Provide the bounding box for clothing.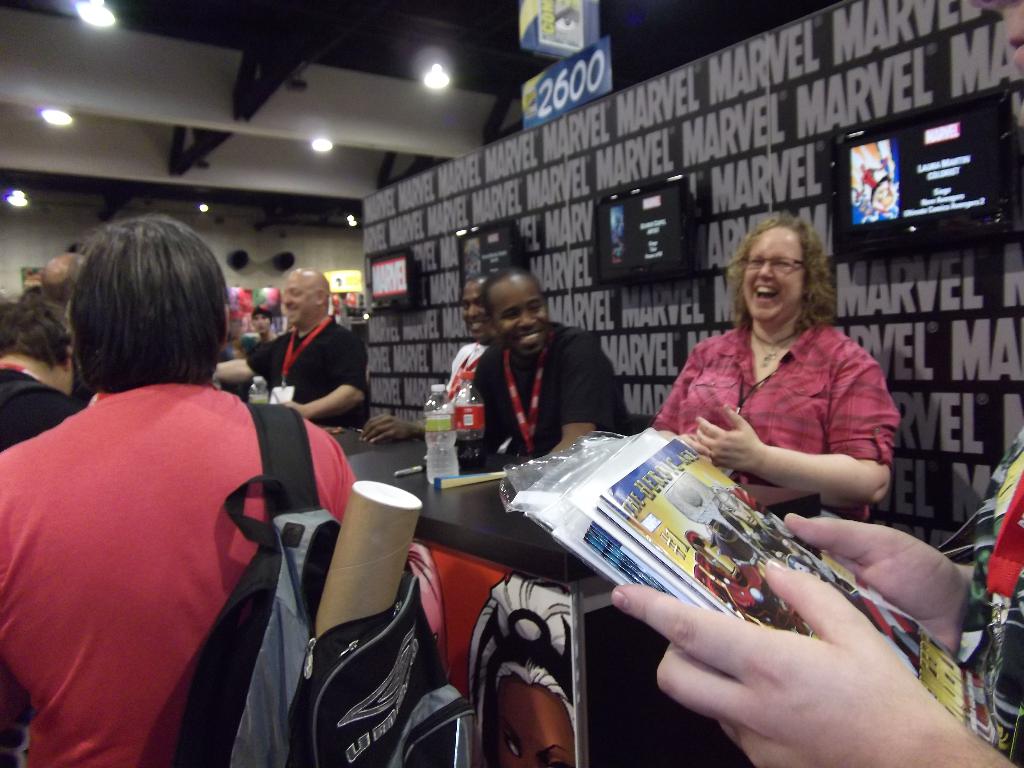
444/337/485/406.
